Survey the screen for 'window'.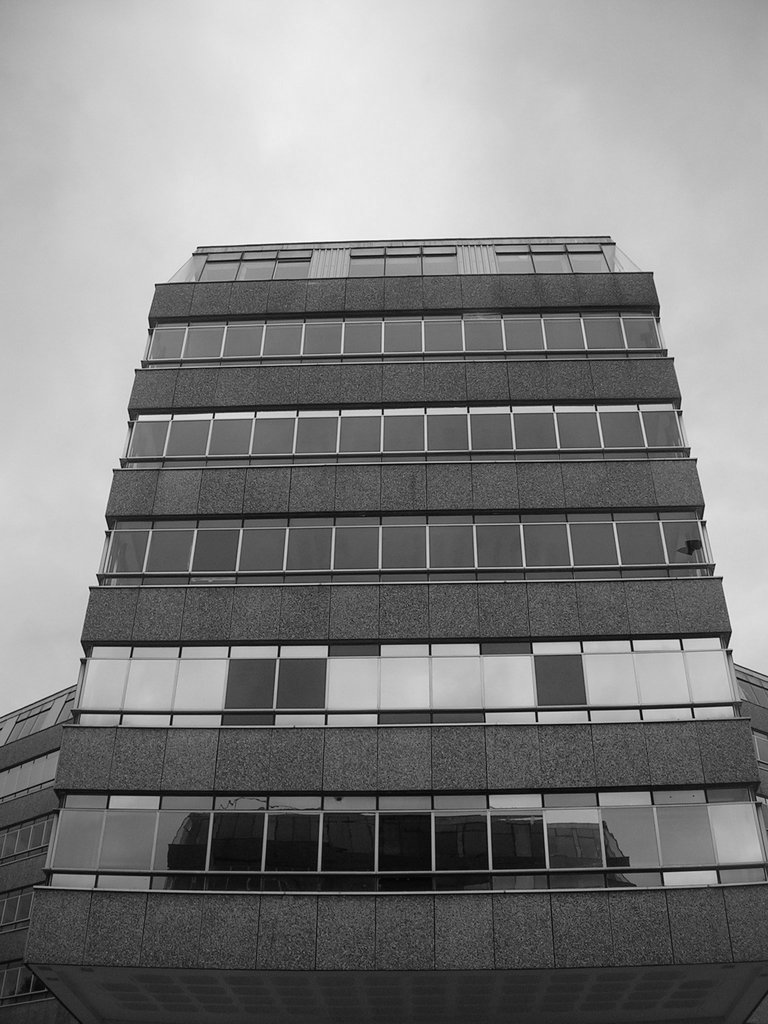
Survey found: 217:642:276:732.
